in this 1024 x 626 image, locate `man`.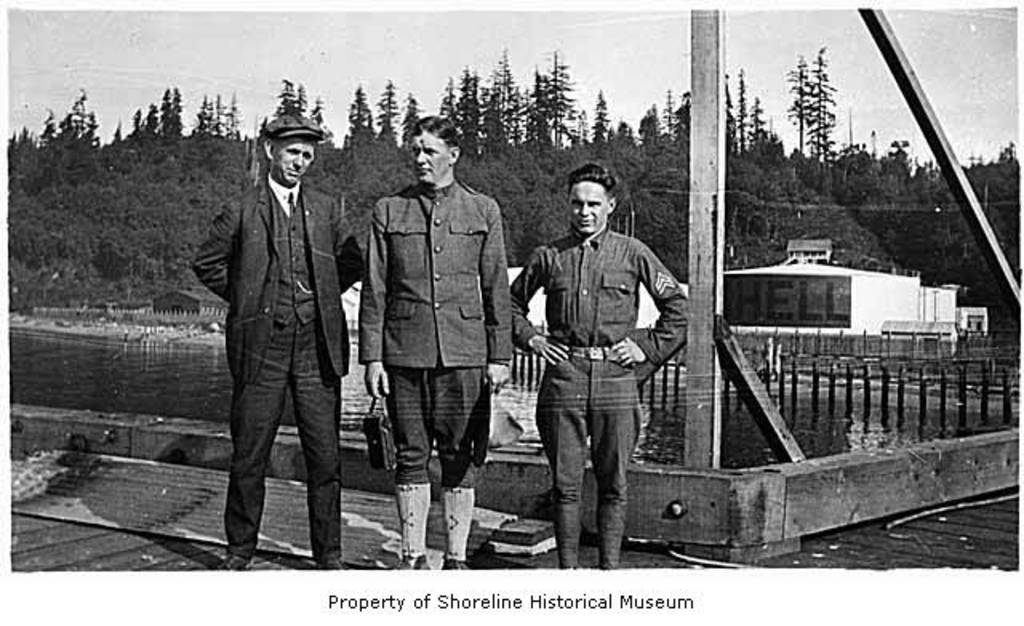
Bounding box: <bbox>354, 115, 515, 570</bbox>.
